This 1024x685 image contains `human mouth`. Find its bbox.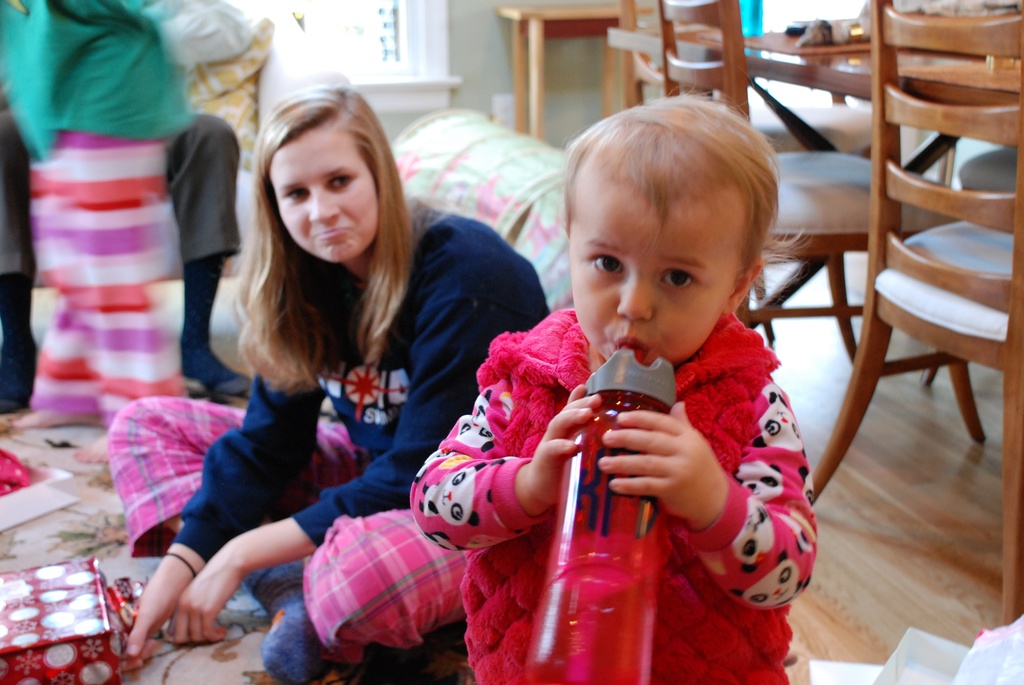
region(610, 330, 662, 365).
